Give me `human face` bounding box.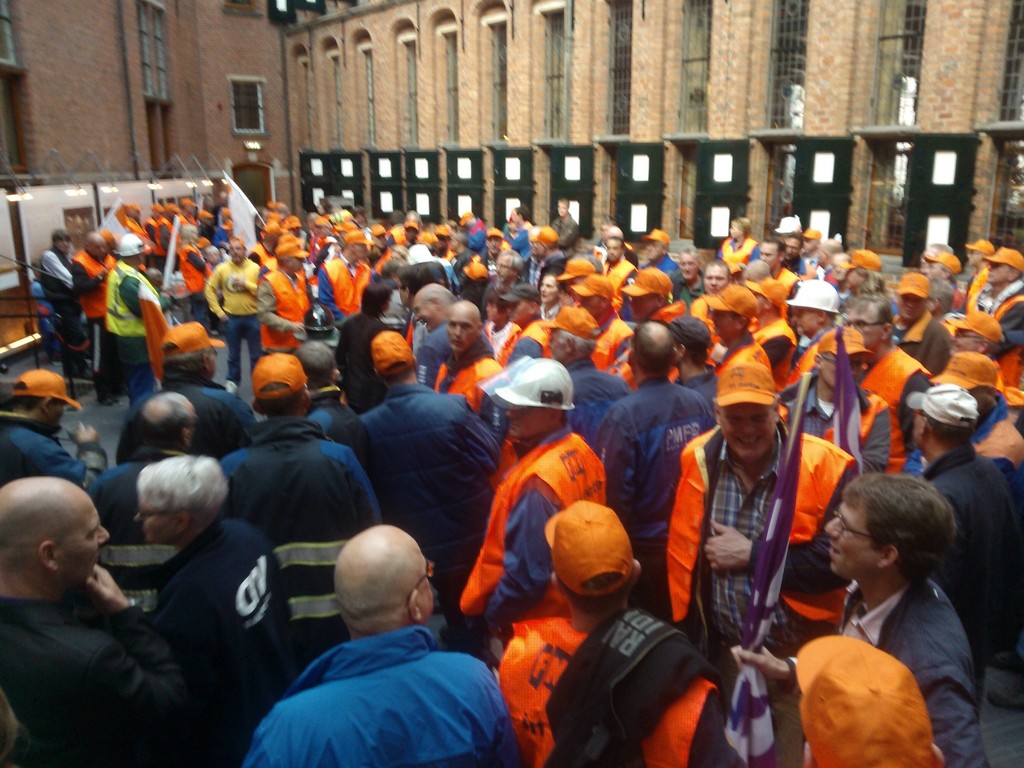
<bbox>717, 404, 780, 462</bbox>.
